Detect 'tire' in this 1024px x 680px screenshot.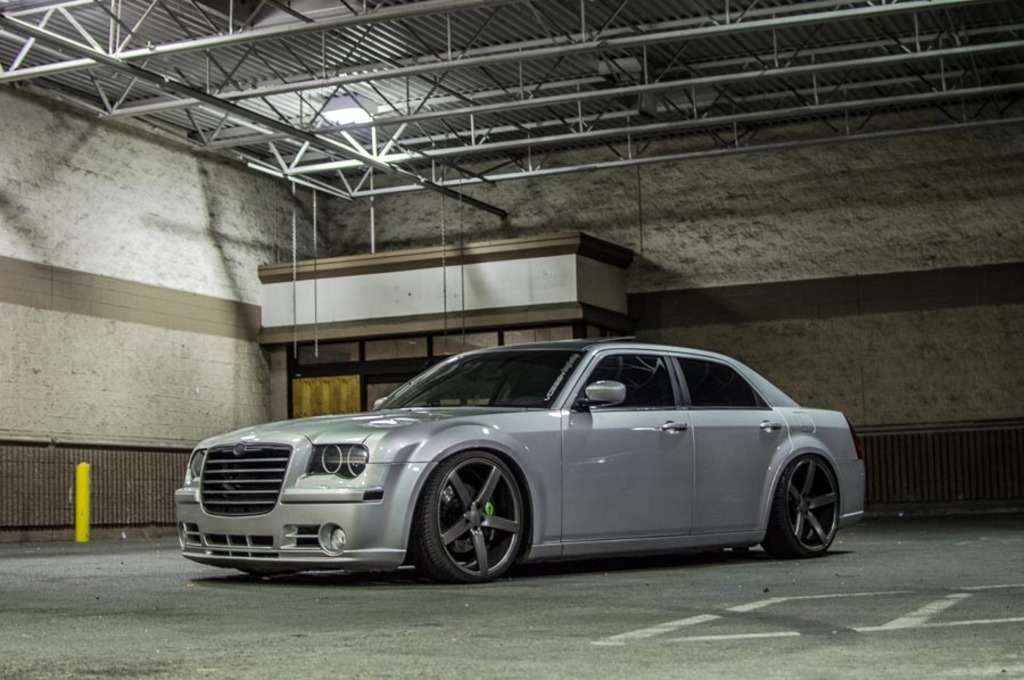
Detection: select_region(408, 448, 537, 596).
